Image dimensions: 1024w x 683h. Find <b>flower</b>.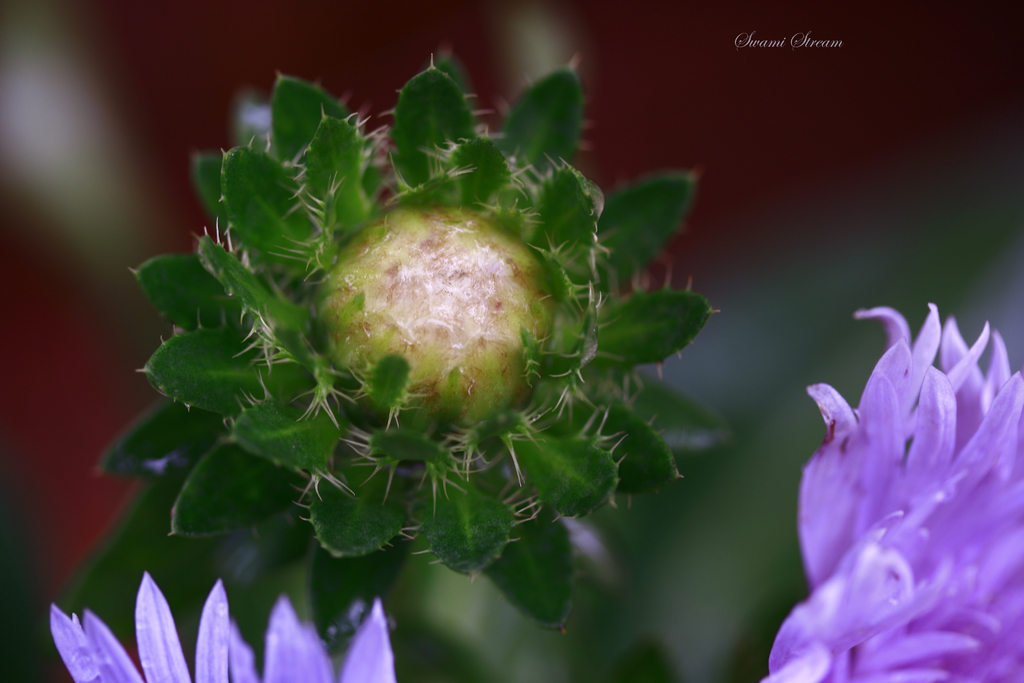
left=48, top=568, right=400, bottom=682.
